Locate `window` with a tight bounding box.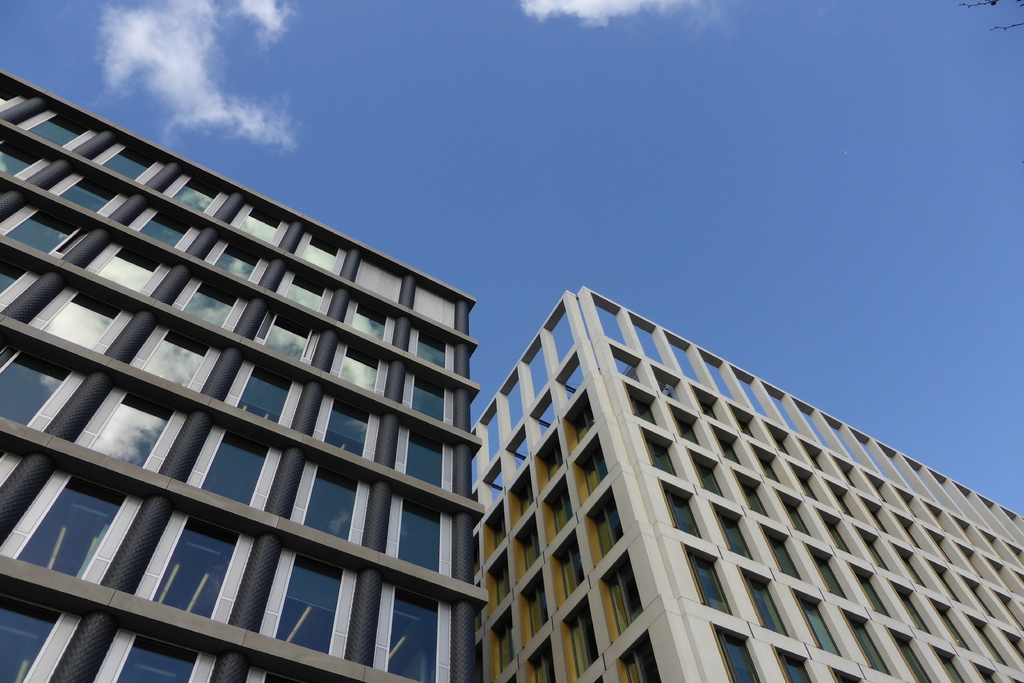
[x1=266, y1=311, x2=317, y2=357].
